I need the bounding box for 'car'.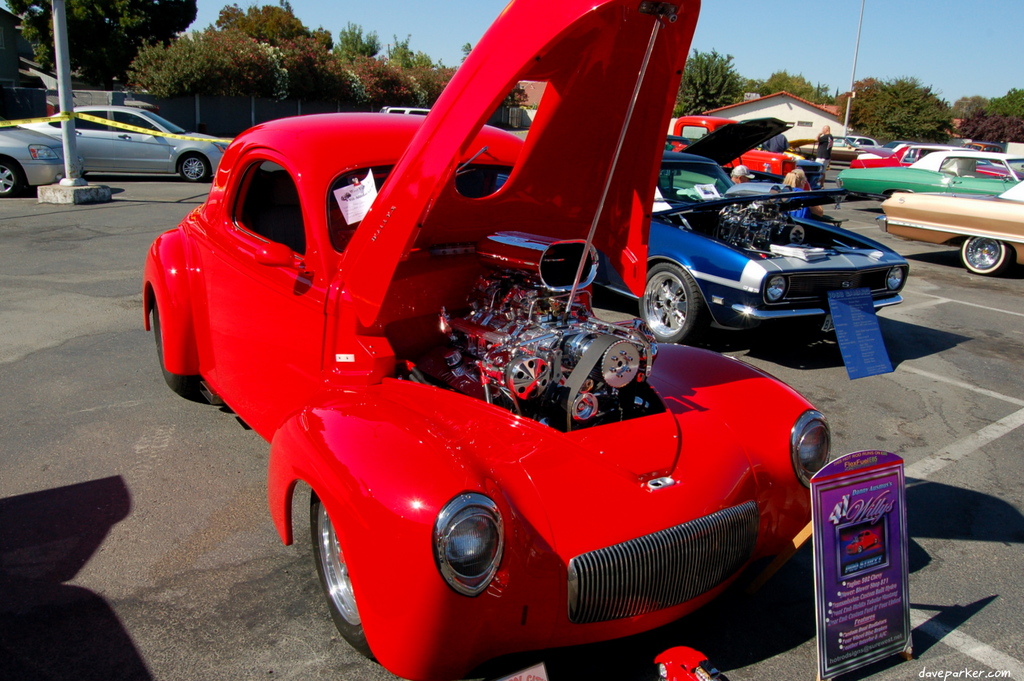
Here it is: [left=645, top=149, right=910, bottom=347].
